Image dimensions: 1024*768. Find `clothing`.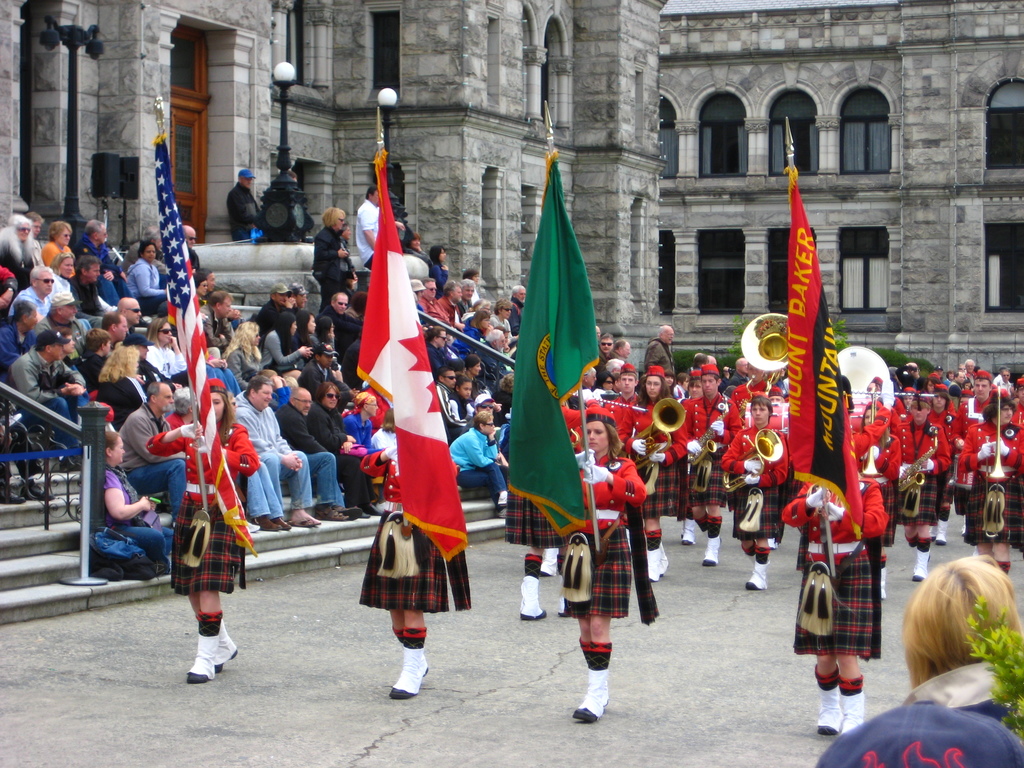
{"left": 323, "top": 307, "right": 356, "bottom": 372}.
